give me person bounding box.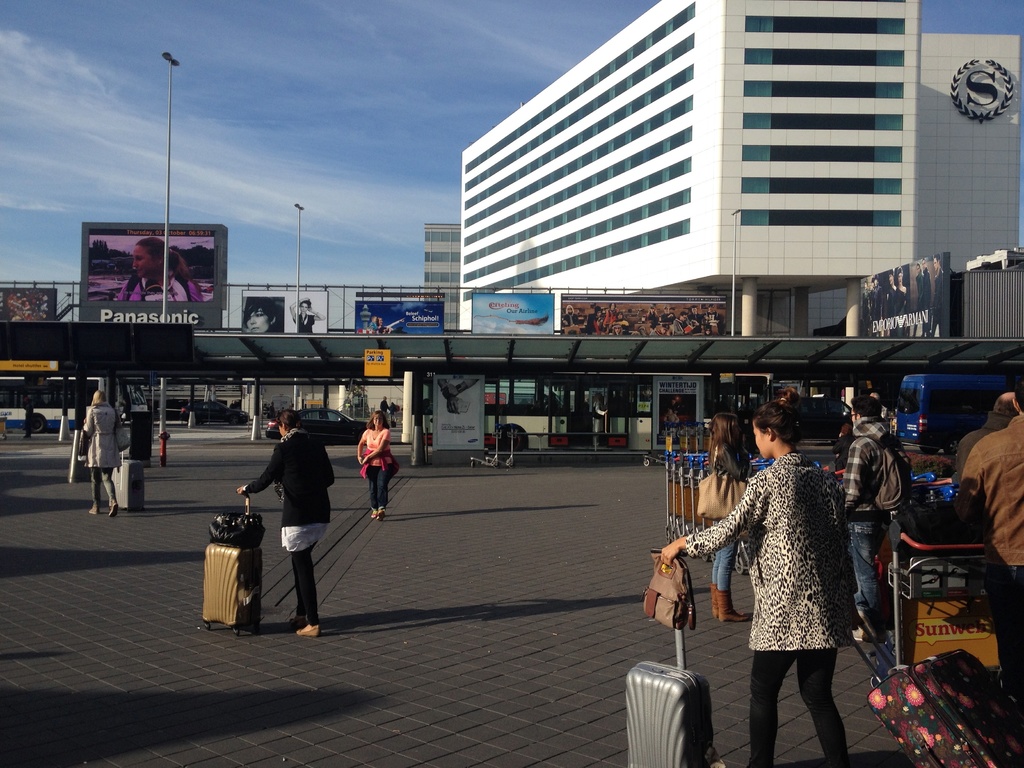
<region>291, 296, 321, 333</region>.
